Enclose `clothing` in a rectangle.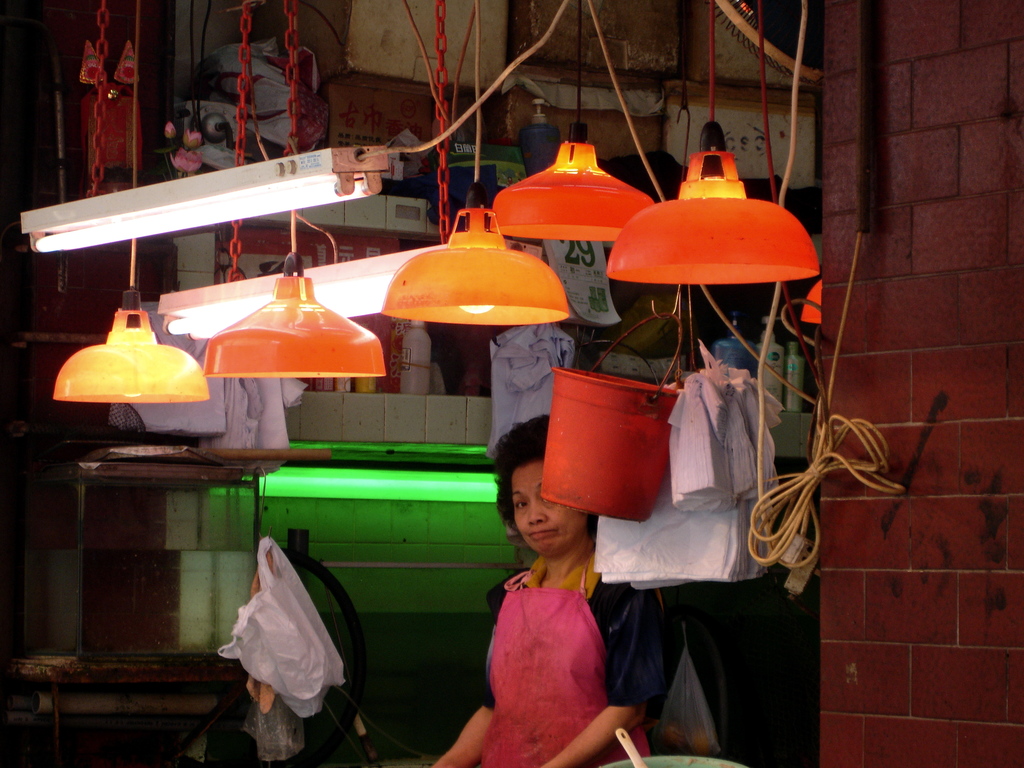
433:576:660:764.
